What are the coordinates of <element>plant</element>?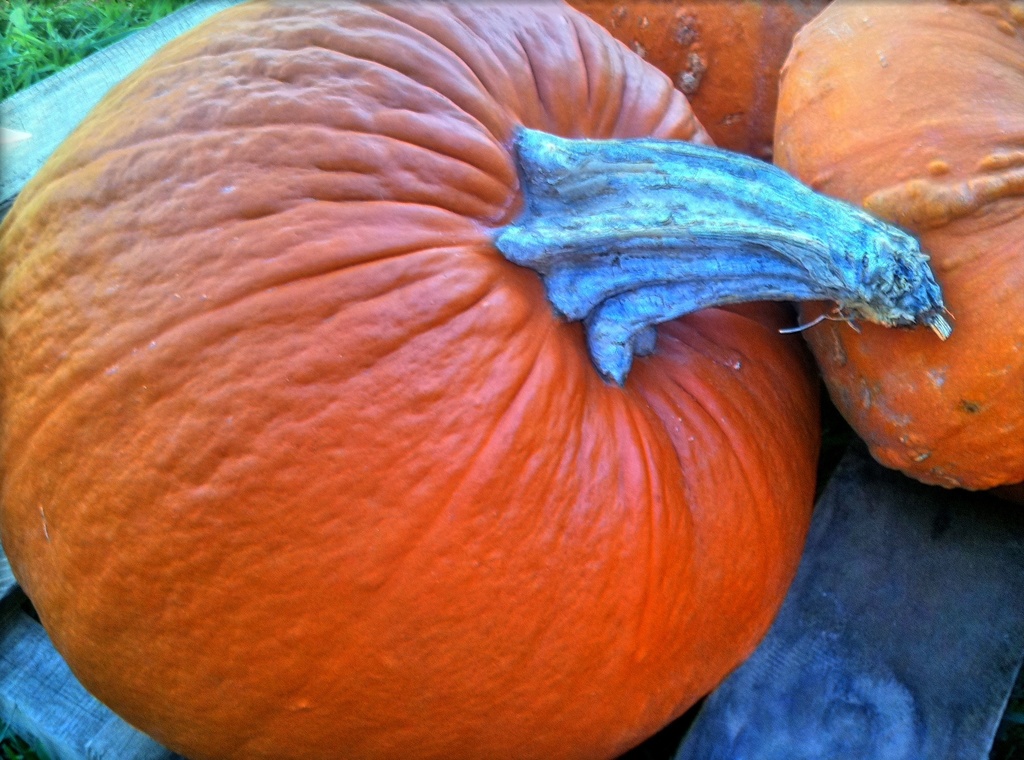
bbox(0, 0, 191, 103).
